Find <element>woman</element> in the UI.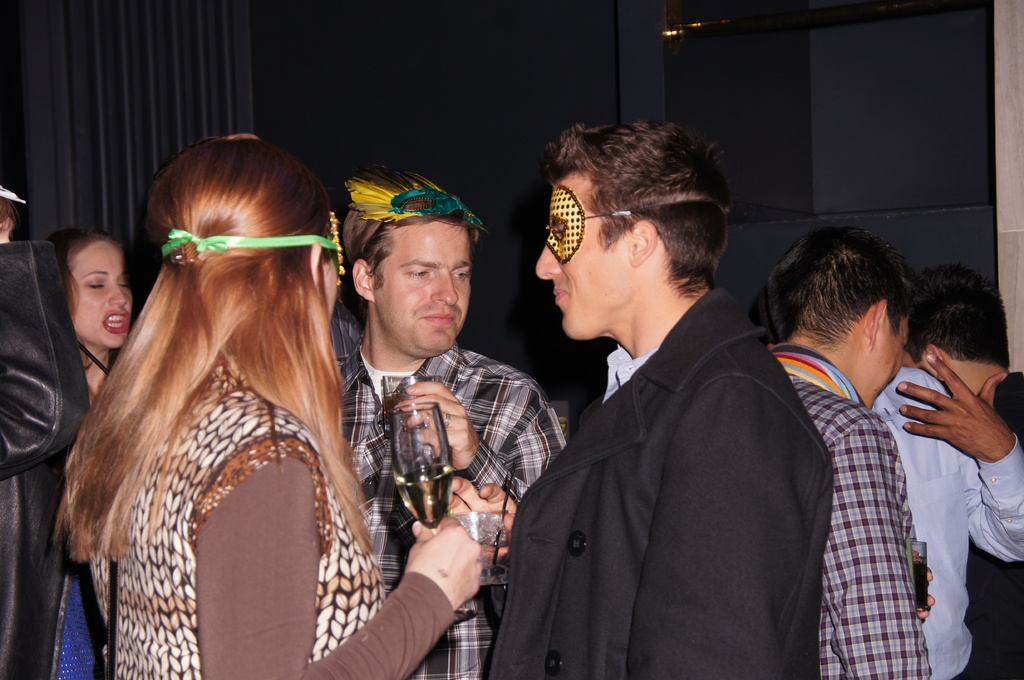
UI element at 52, 120, 430, 672.
